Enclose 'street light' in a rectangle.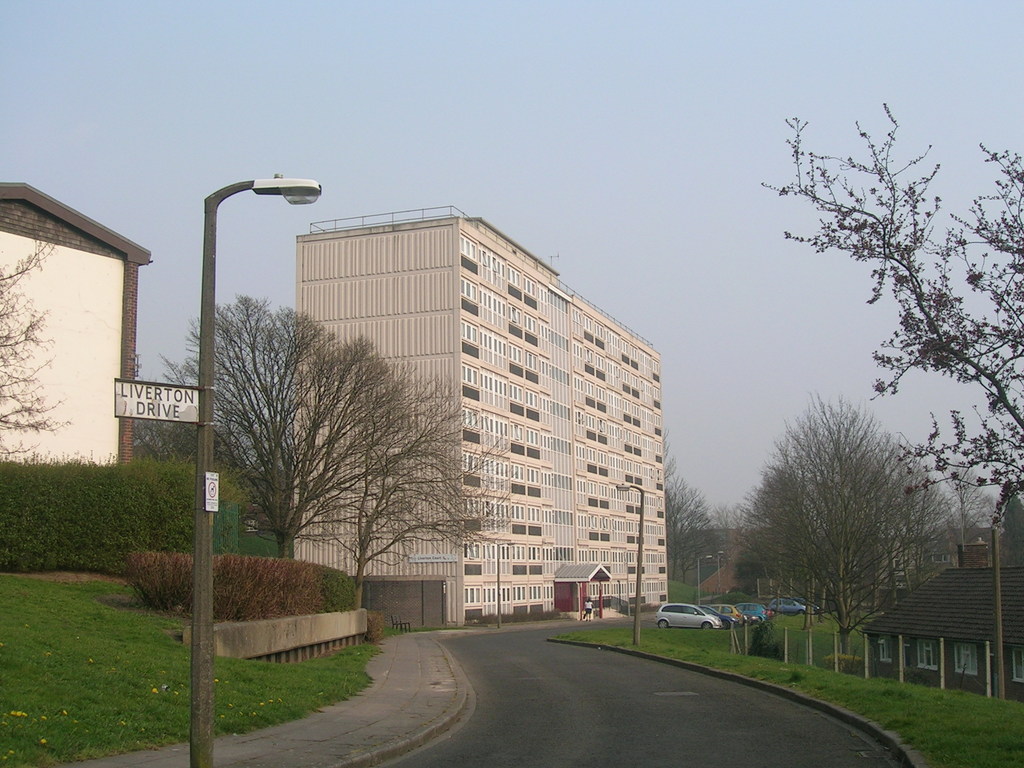
x1=480, y1=540, x2=515, y2=630.
